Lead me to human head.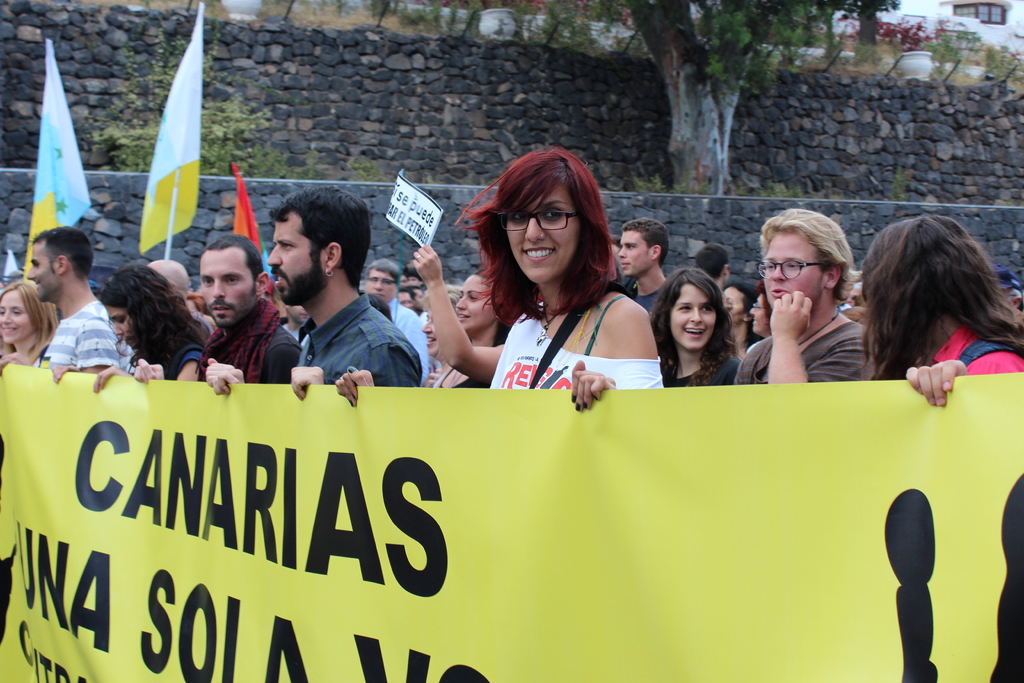
Lead to crop(723, 279, 754, 318).
